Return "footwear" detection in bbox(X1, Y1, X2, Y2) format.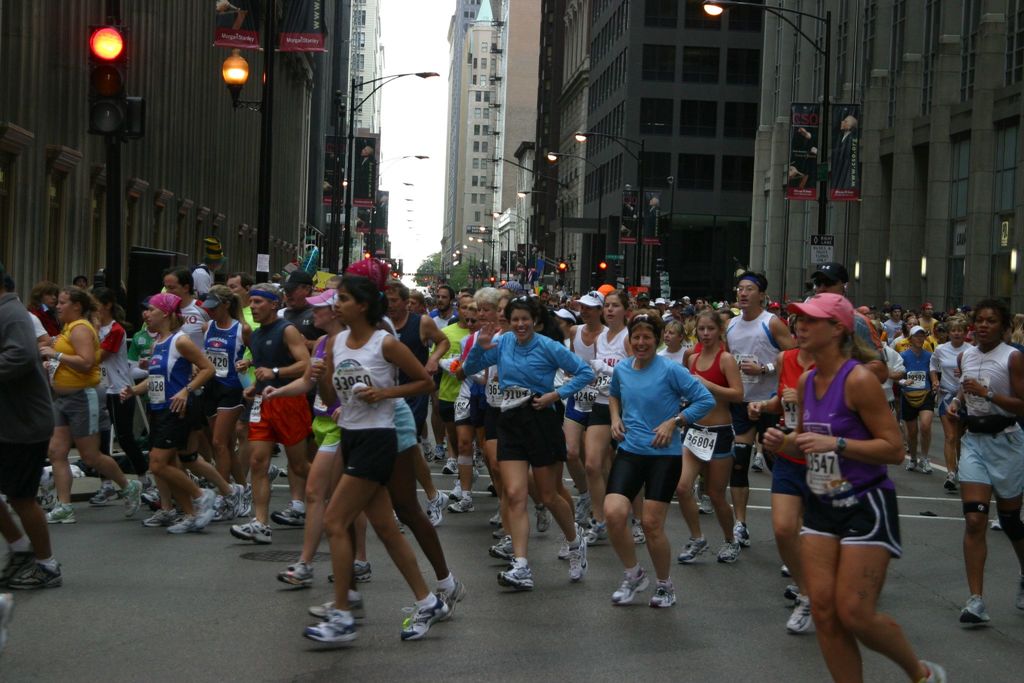
bbox(943, 476, 956, 490).
